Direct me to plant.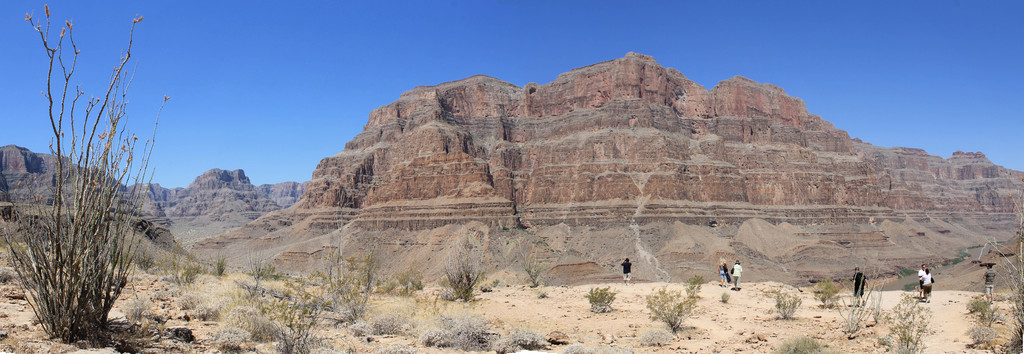
Direction: [964,294,1001,323].
